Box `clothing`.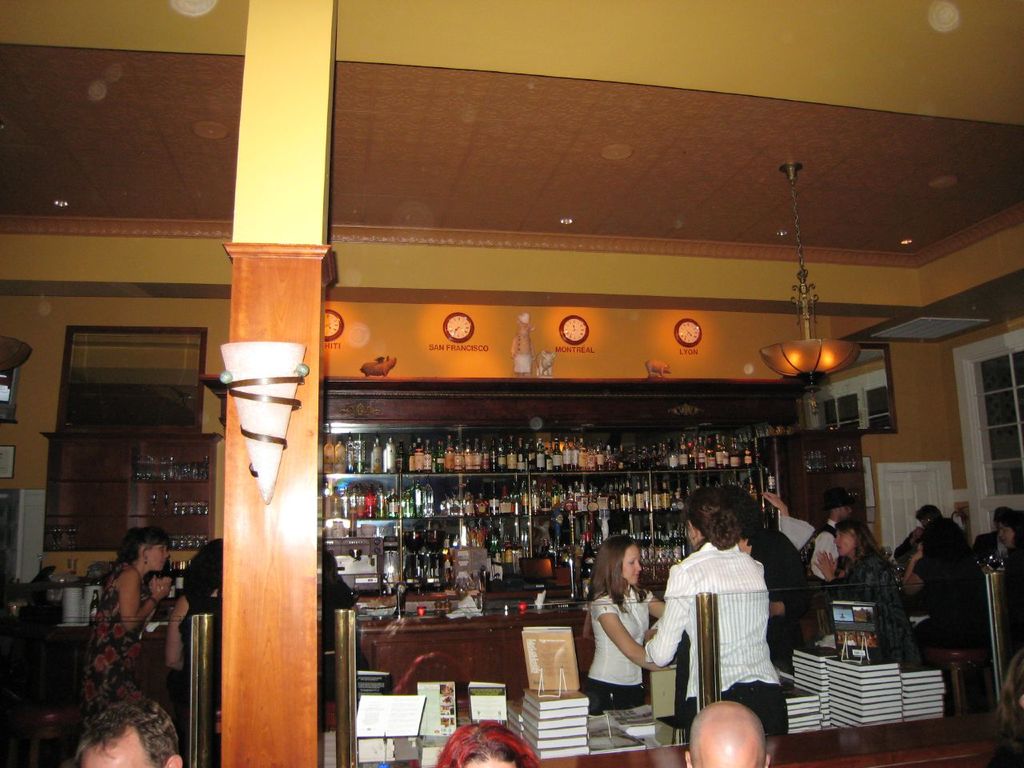
select_region(804, 520, 834, 588).
